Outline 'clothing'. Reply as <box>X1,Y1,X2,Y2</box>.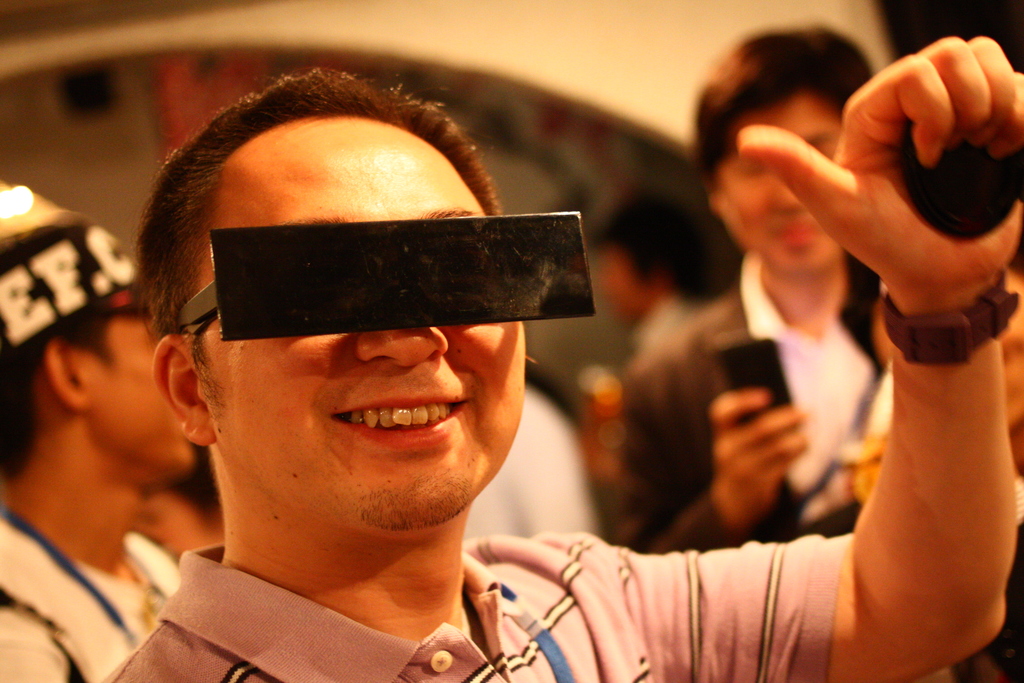
<box>0,486,184,682</box>.
